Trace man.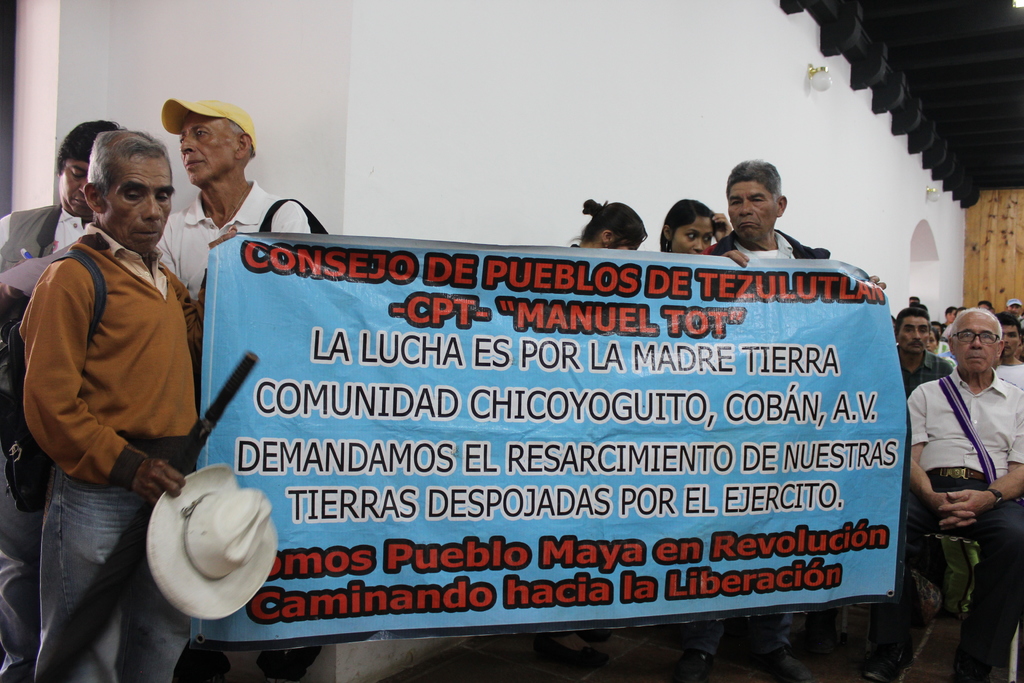
Traced to (x1=0, y1=115, x2=129, y2=682).
